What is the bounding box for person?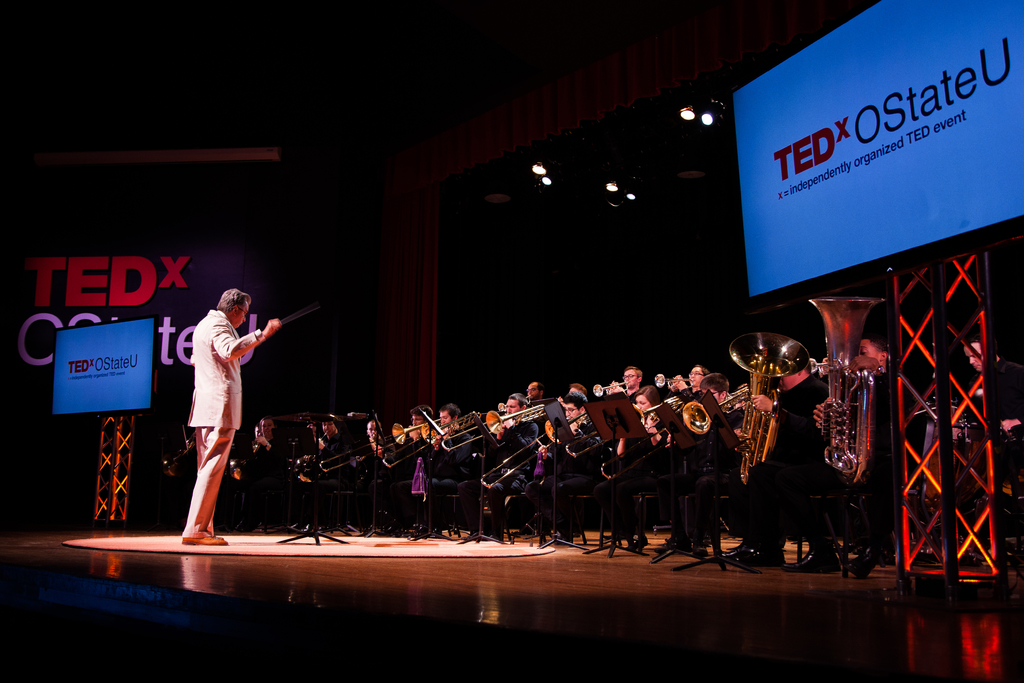
region(961, 330, 1023, 434).
